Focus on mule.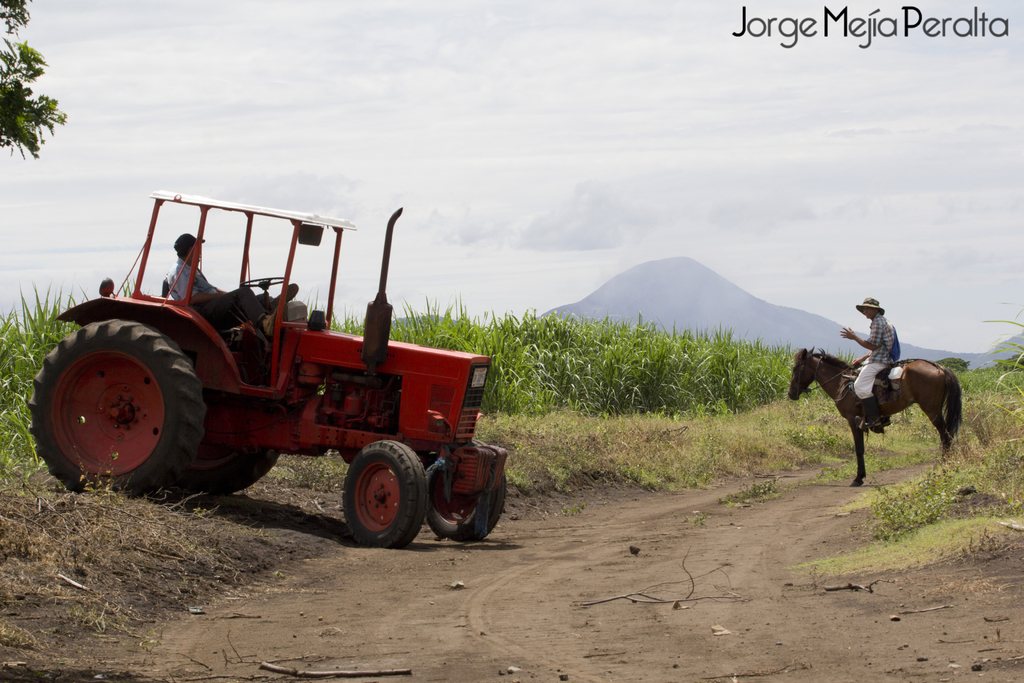
Focused at pyautogui.locateOnScreen(788, 346, 959, 486).
